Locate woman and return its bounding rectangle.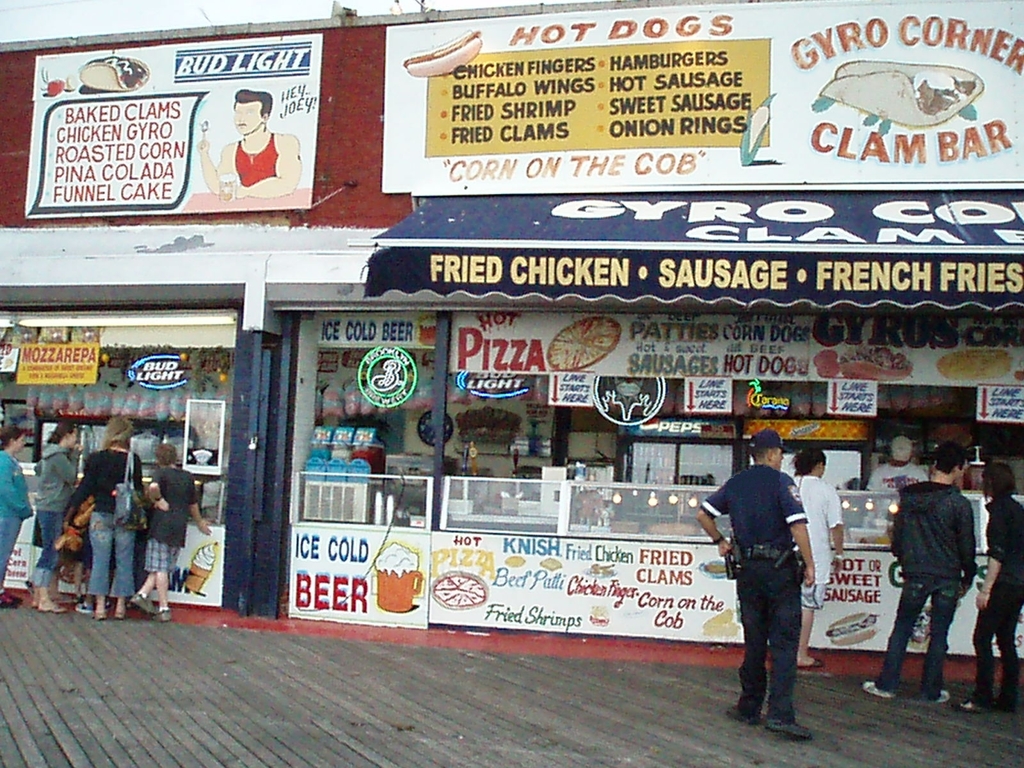
[61,415,142,616].
